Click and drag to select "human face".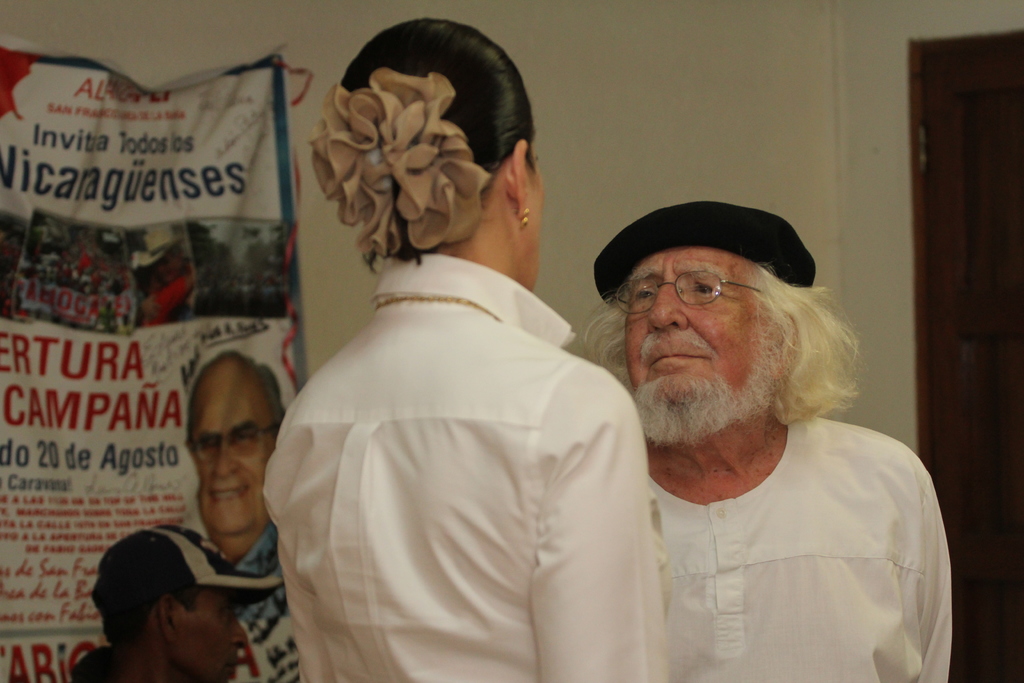
Selection: bbox(190, 386, 280, 534).
